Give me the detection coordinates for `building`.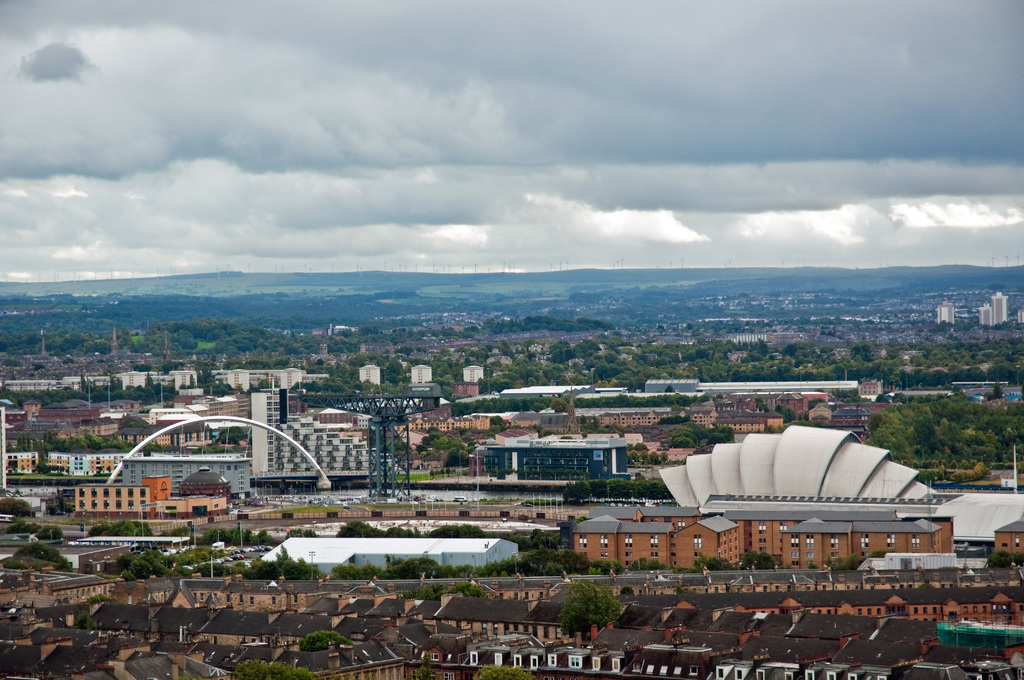
BBox(938, 296, 955, 325).
